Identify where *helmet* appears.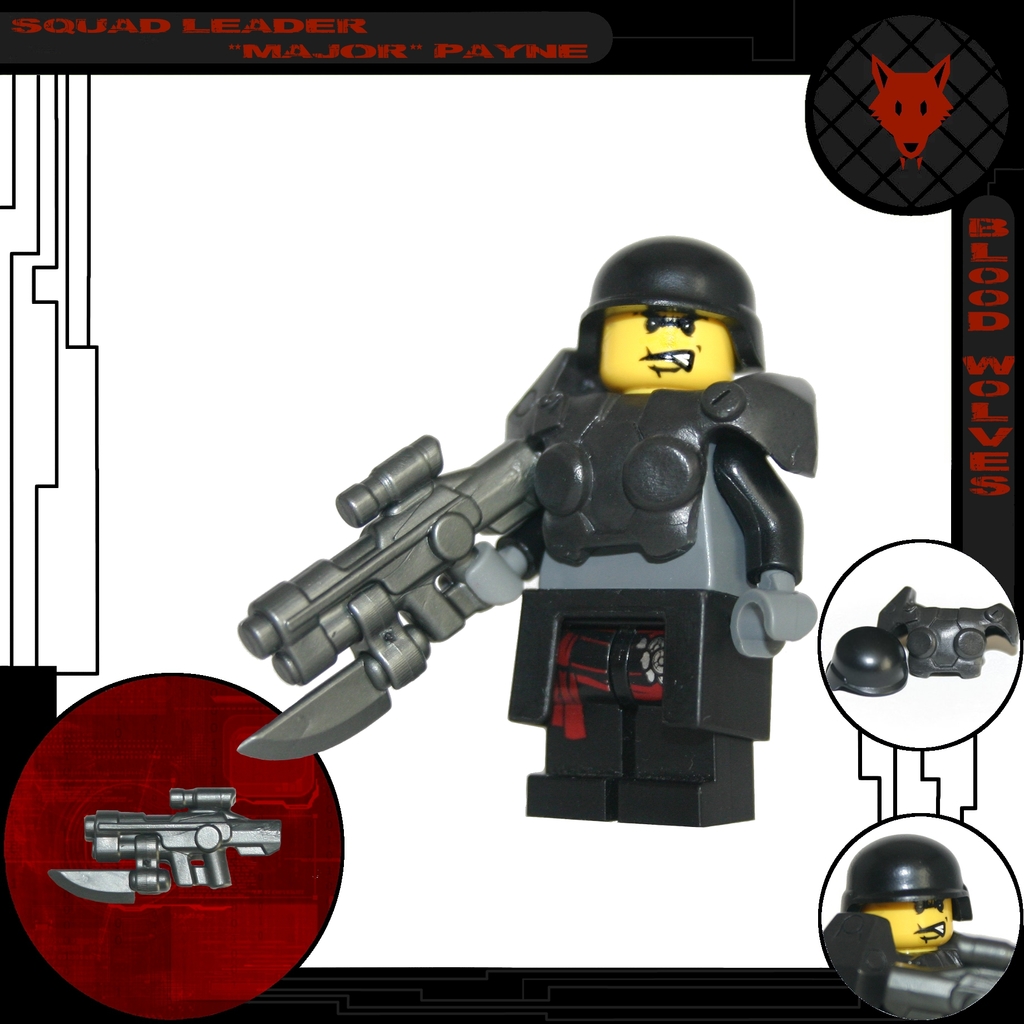
Appears at 571/231/766/391.
